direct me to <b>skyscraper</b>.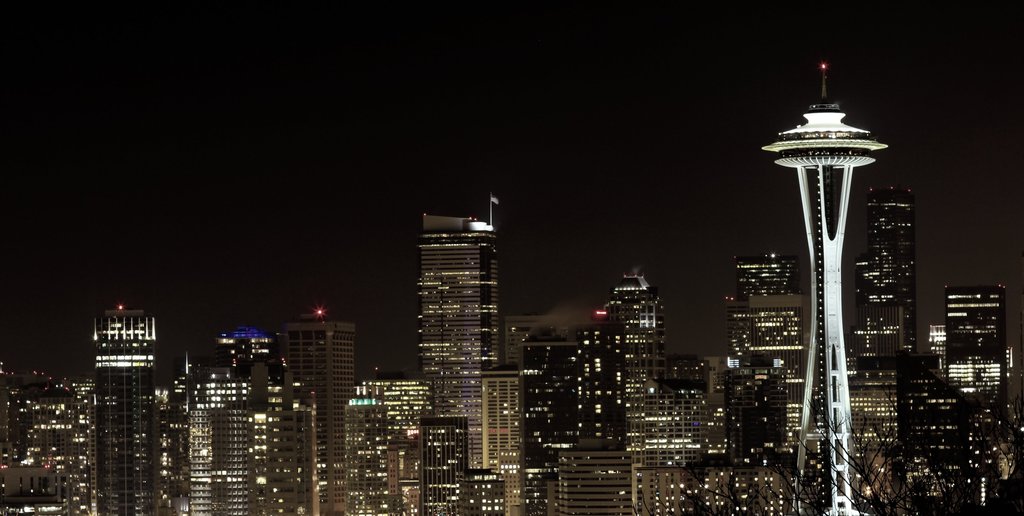
Direction: [282, 306, 356, 515].
